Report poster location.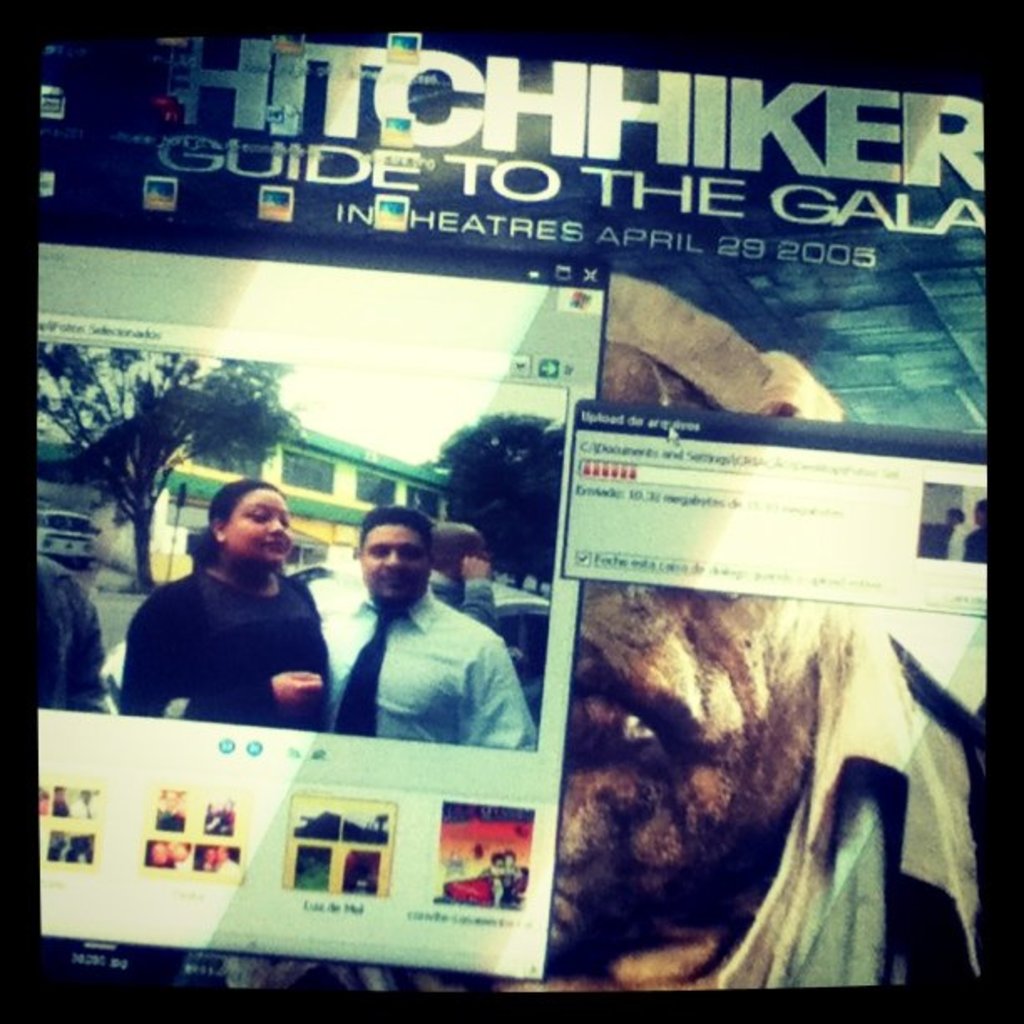
Report: left=3, top=32, right=987, bottom=994.
